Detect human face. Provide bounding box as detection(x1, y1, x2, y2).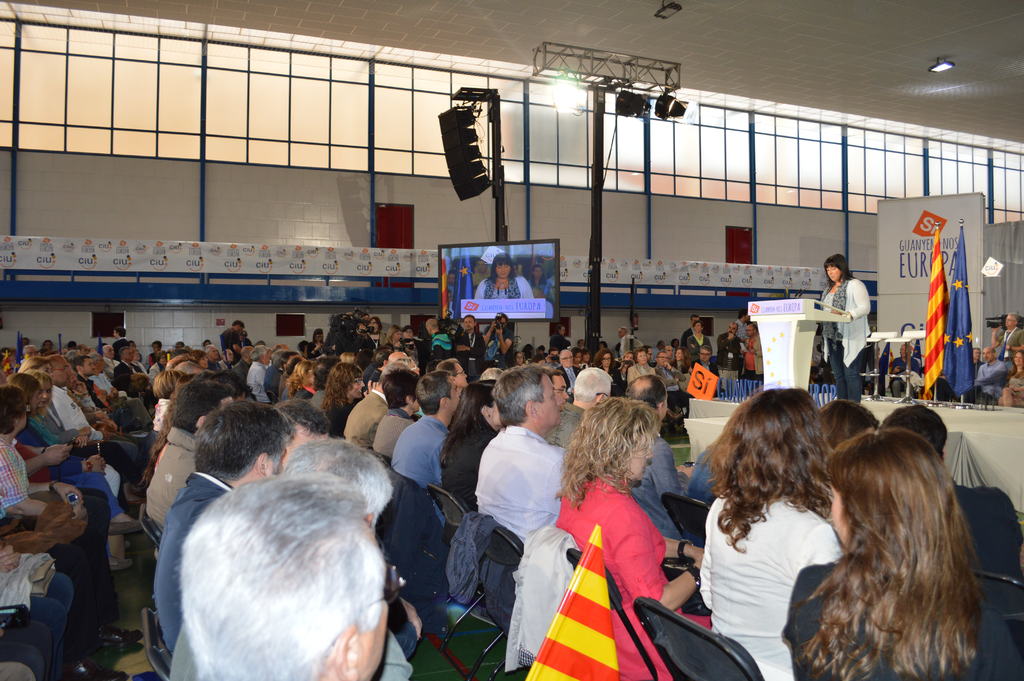
detection(700, 350, 713, 361).
